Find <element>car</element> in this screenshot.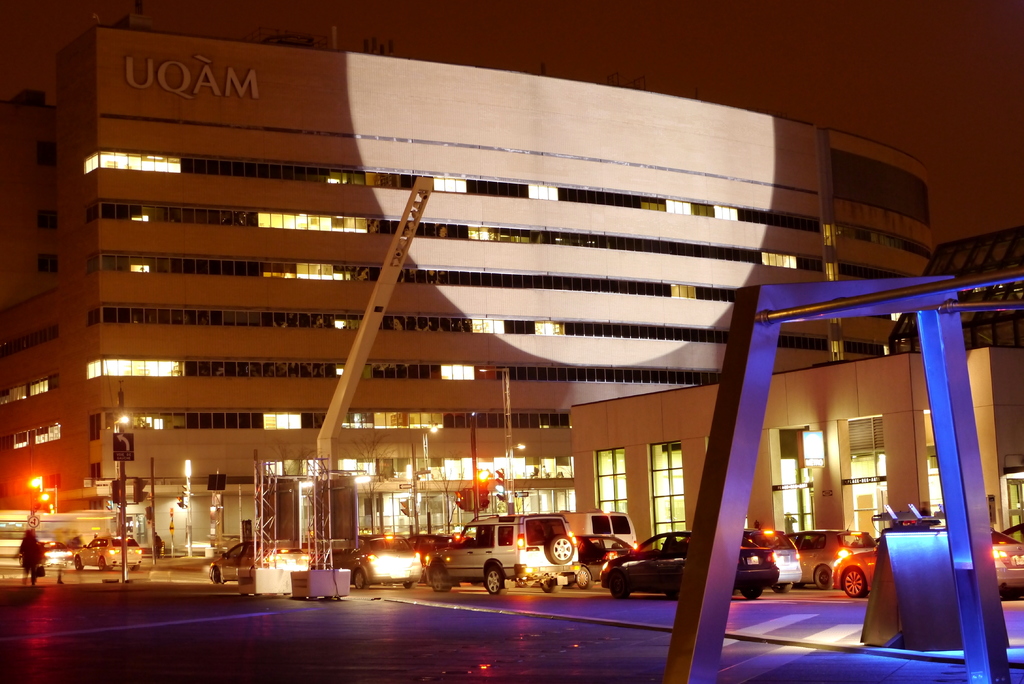
The bounding box for <element>car</element> is x1=74 y1=536 x2=141 y2=569.
